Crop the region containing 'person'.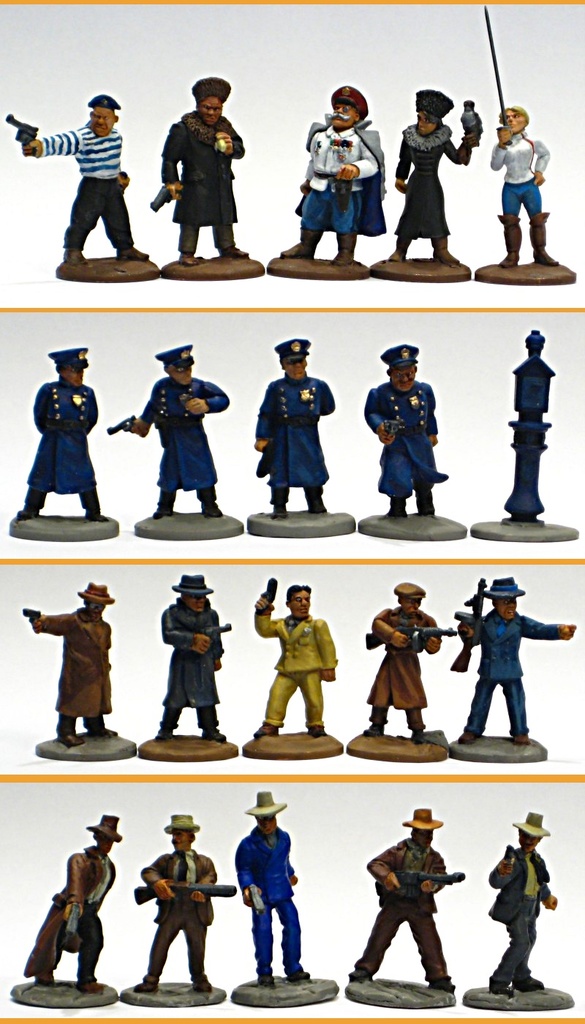
Crop region: [left=251, top=336, right=336, bottom=521].
